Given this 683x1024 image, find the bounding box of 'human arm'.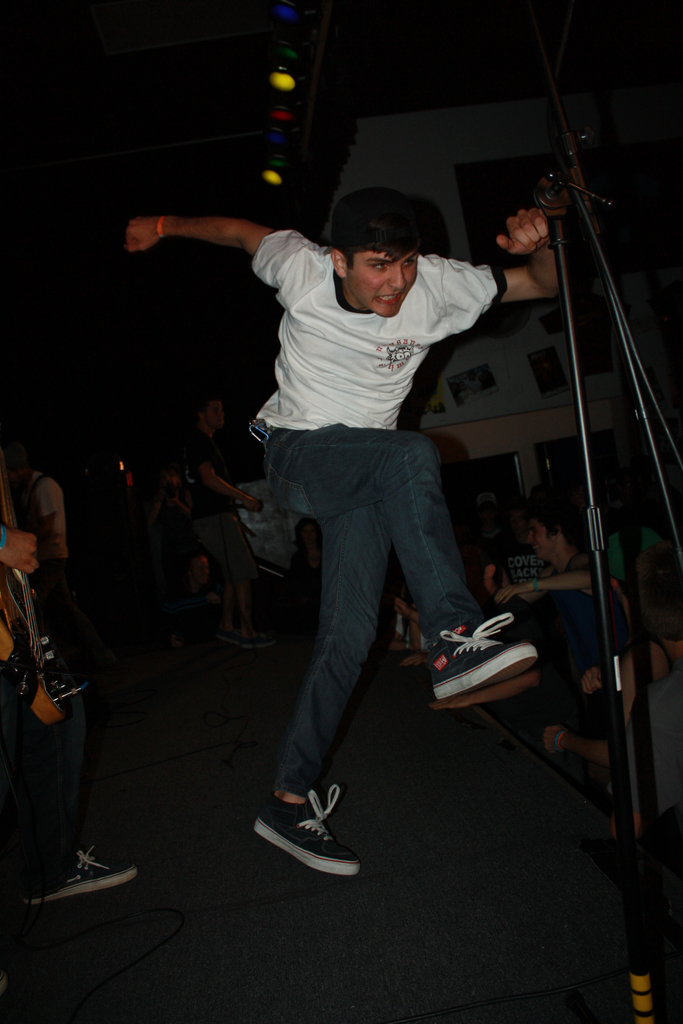
Rect(38, 474, 58, 552).
